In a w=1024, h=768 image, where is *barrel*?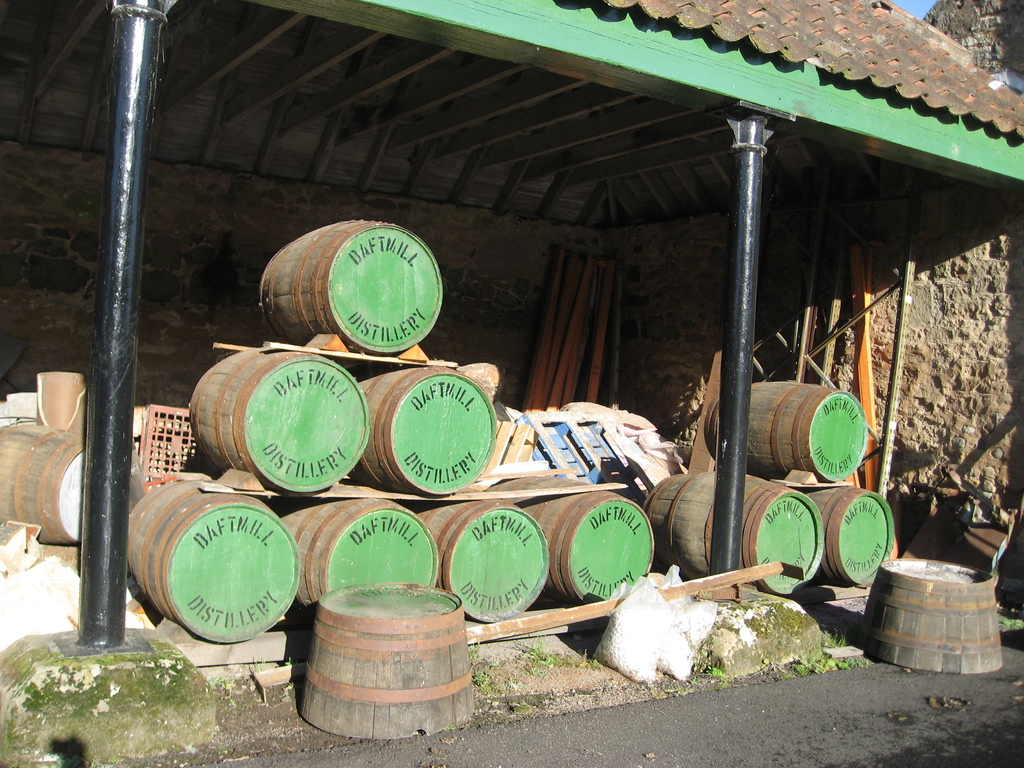
(x1=486, y1=471, x2=657, y2=625).
